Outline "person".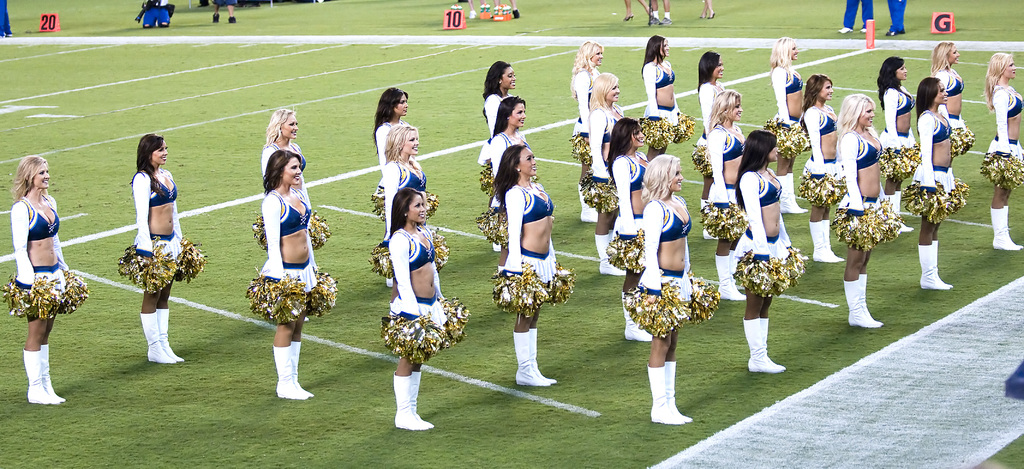
Outline: detection(570, 39, 605, 223).
